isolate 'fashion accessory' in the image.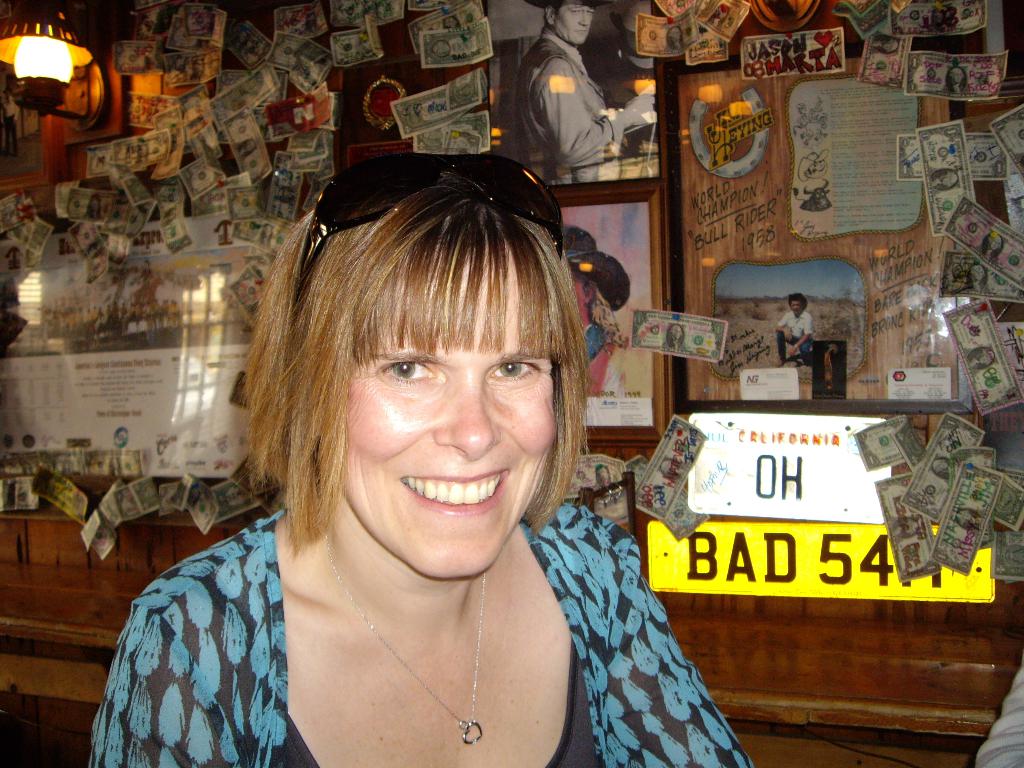
Isolated region: locate(319, 544, 484, 749).
